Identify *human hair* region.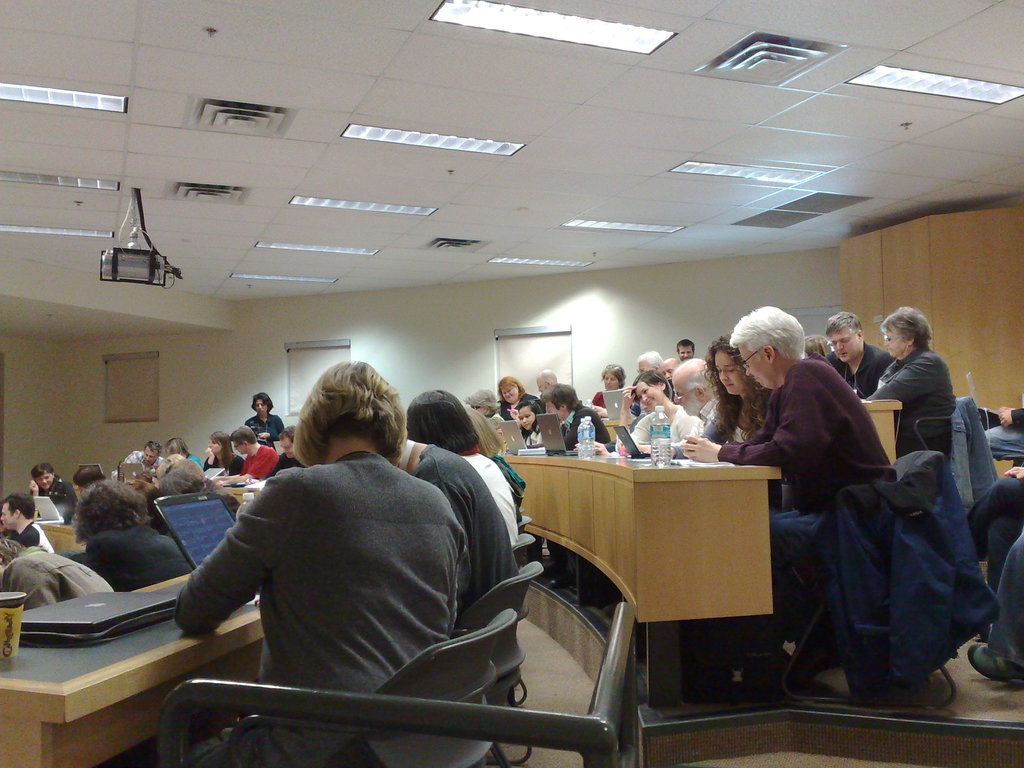
Region: (822,312,867,339).
